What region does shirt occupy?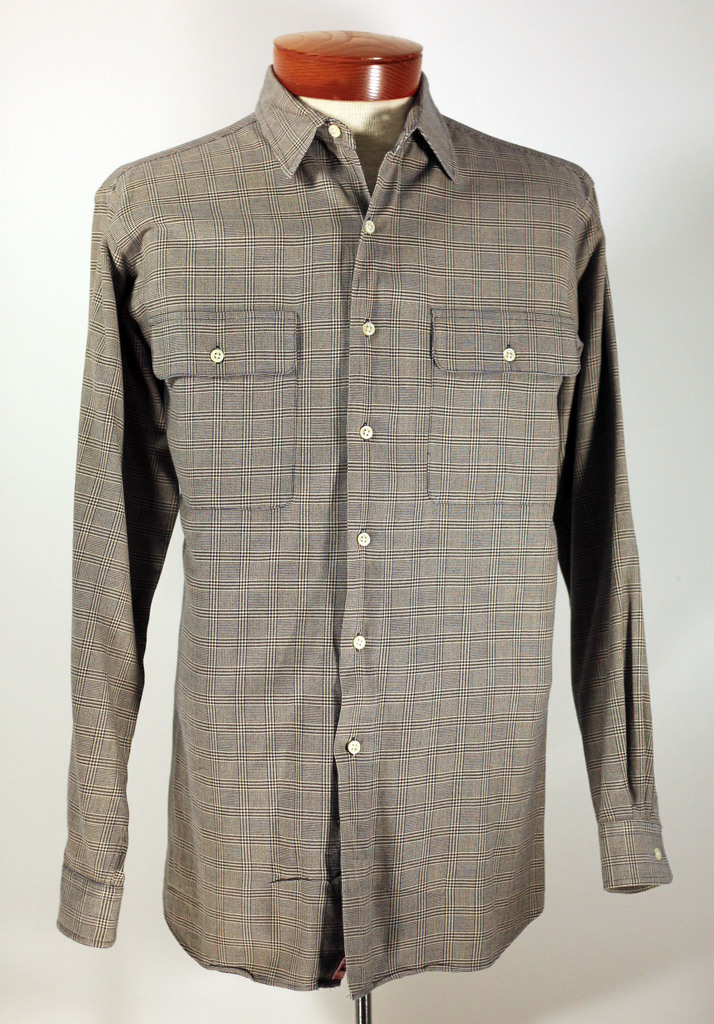
{"left": 52, "top": 58, "right": 672, "bottom": 998}.
